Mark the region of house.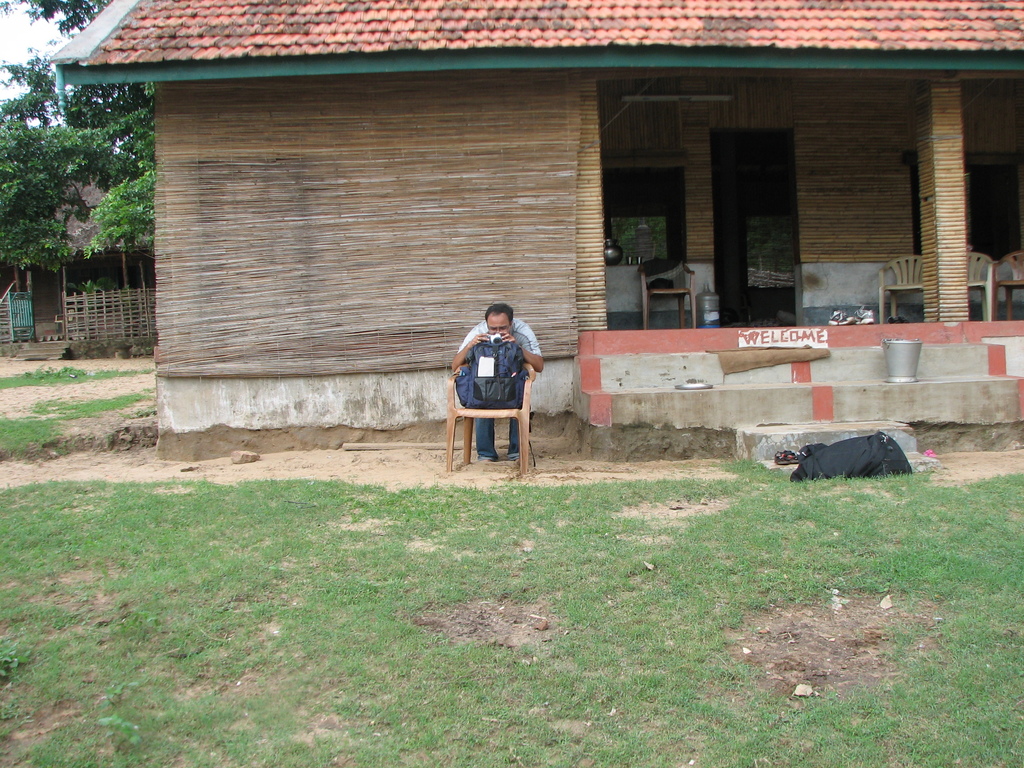
Region: l=85, t=0, r=1023, b=485.
